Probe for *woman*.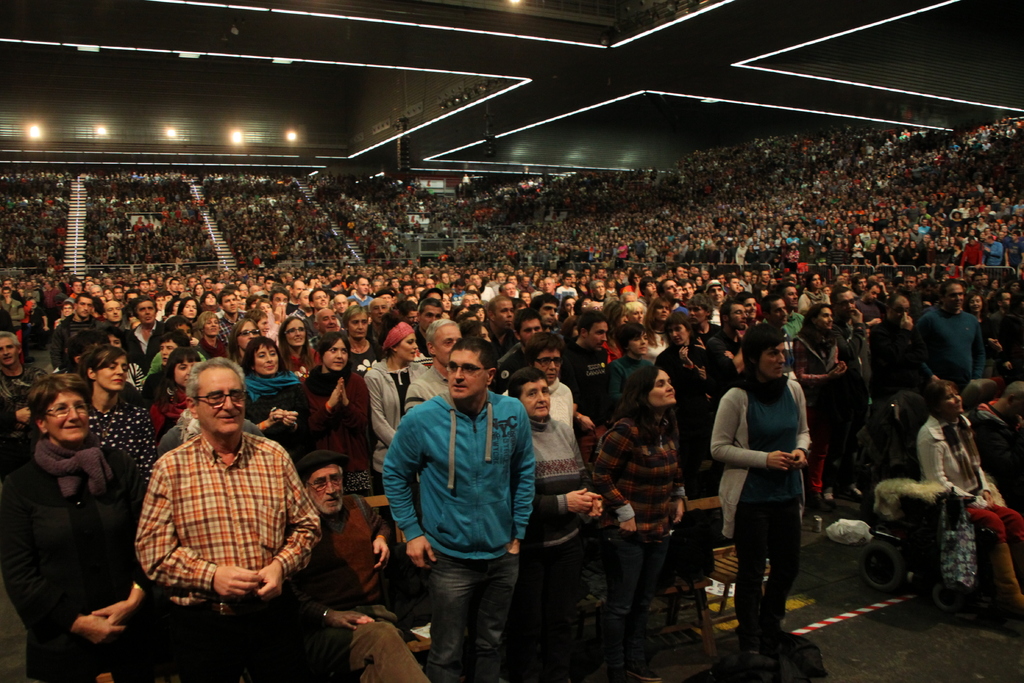
Probe result: <box>278,316,324,381</box>.
